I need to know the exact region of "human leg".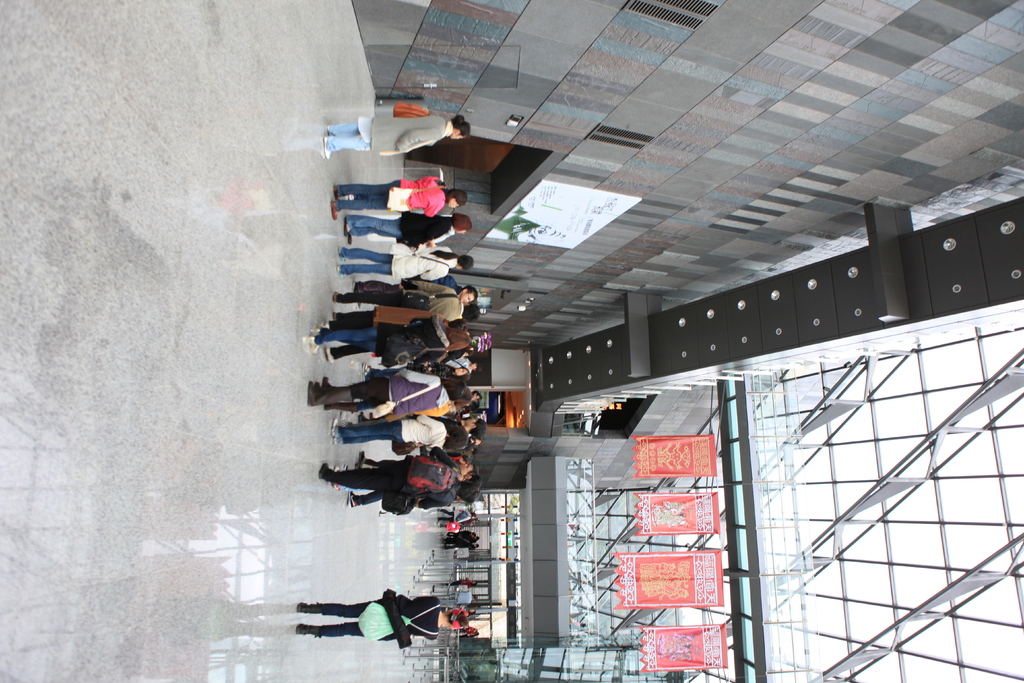
Region: [319, 470, 392, 484].
